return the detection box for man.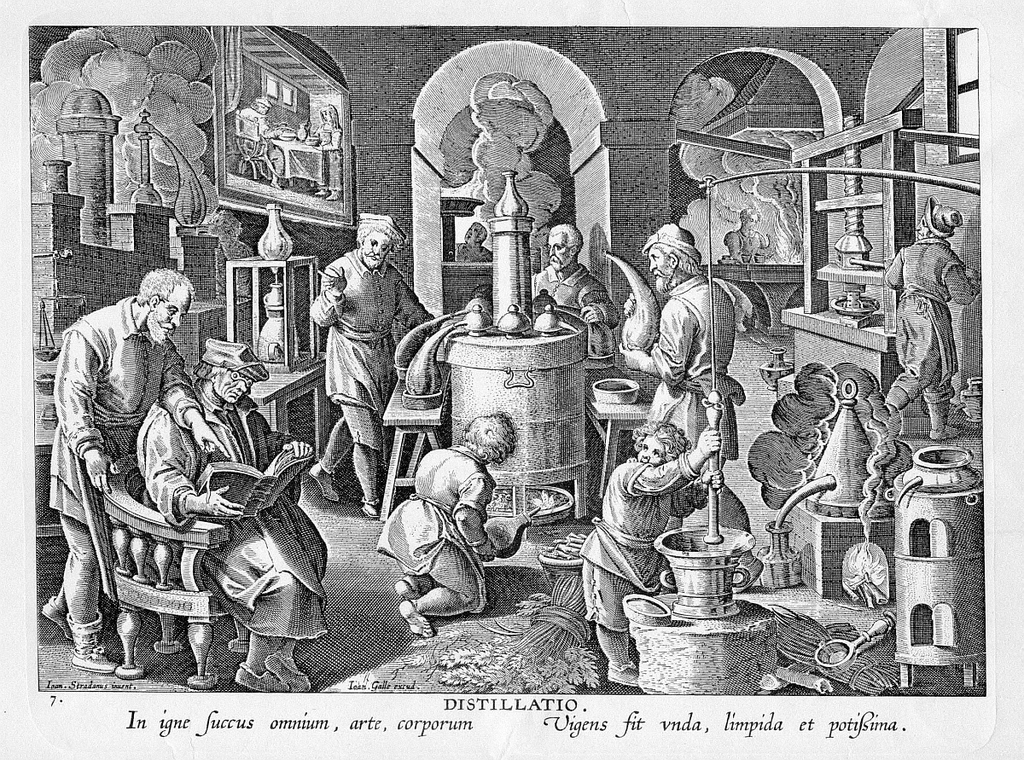
730:211:760:262.
